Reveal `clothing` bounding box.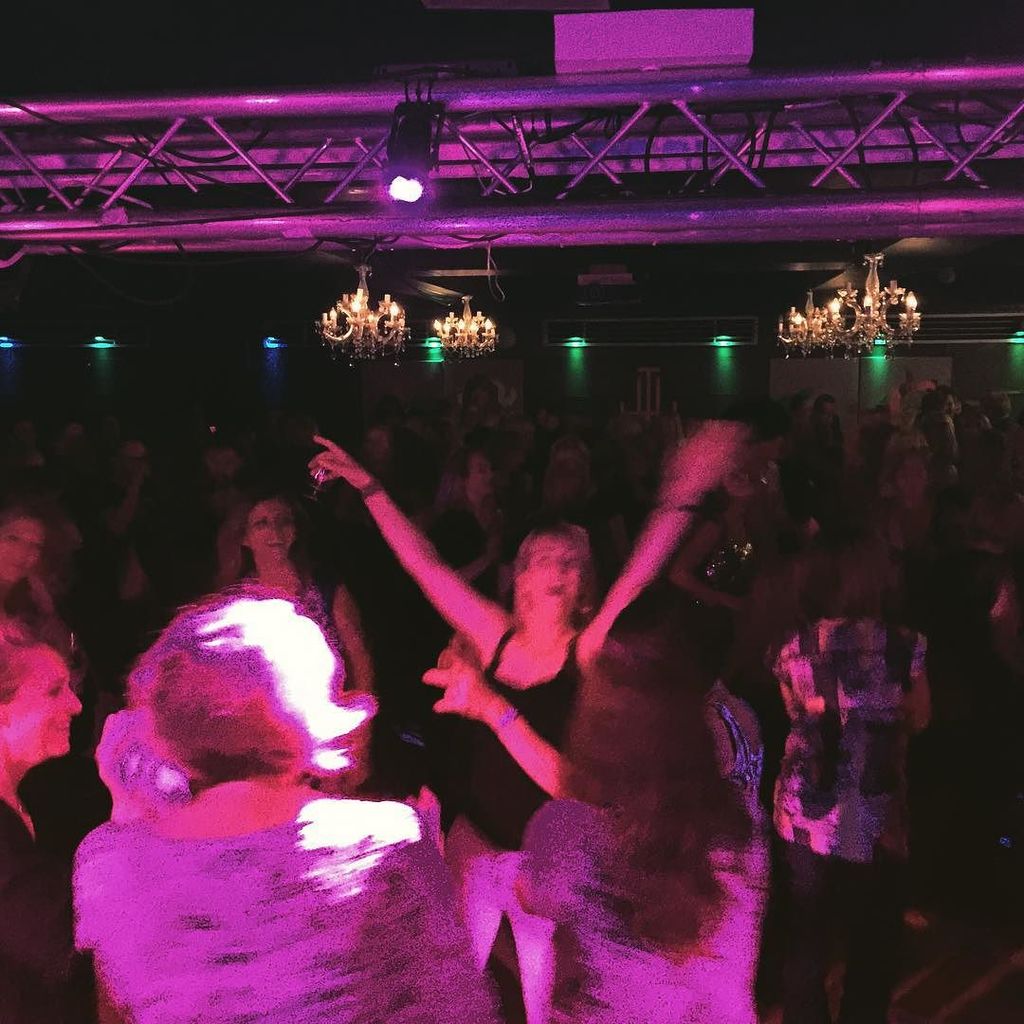
Revealed: (x1=430, y1=496, x2=505, y2=636).
